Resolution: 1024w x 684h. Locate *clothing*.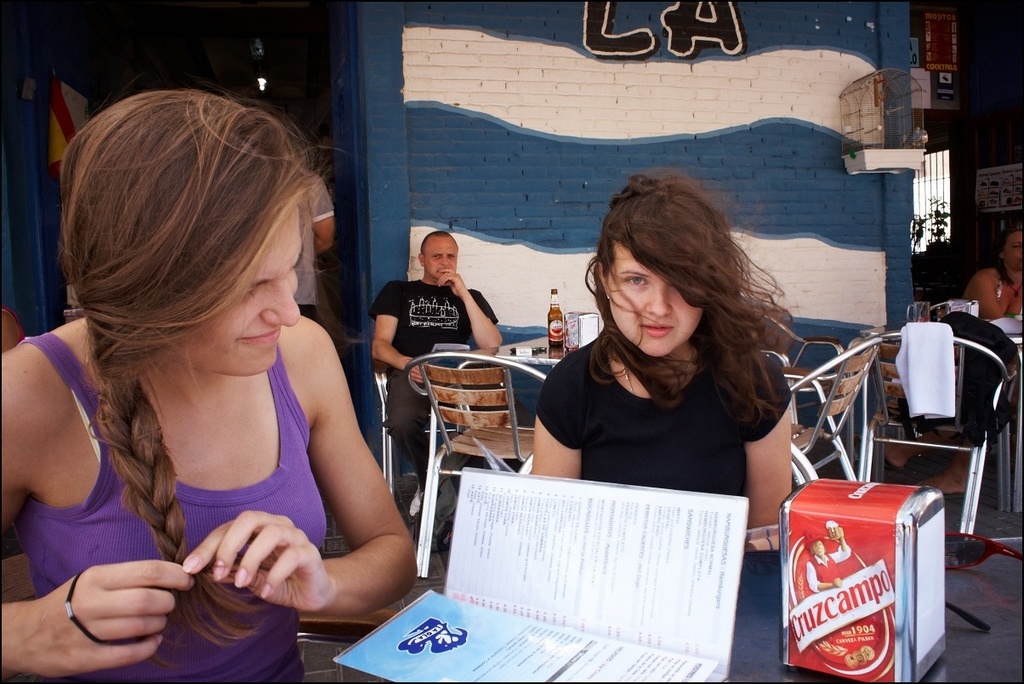
[368, 278, 496, 490].
